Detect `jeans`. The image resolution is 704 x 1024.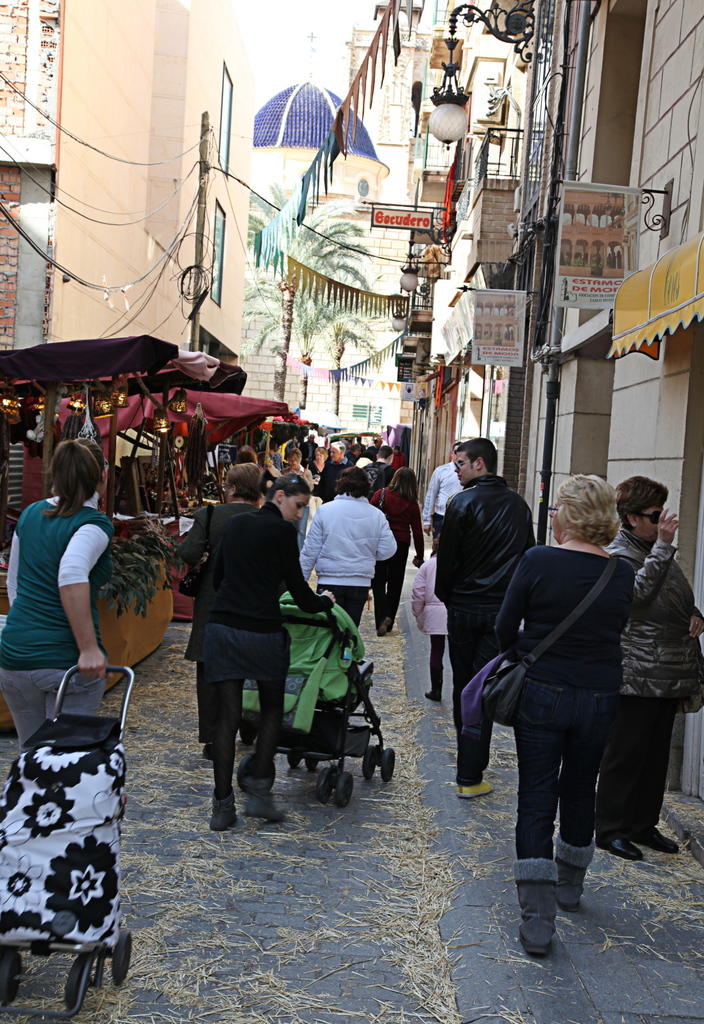
left=5, top=663, right=102, bottom=732.
